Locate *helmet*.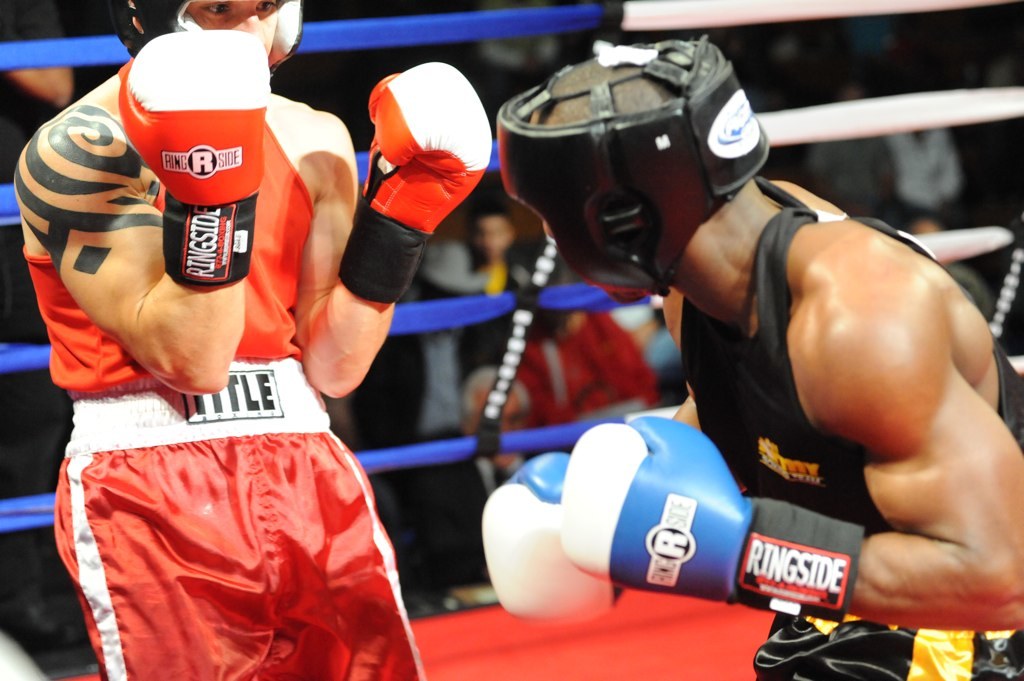
Bounding box: [left=118, top=0, right=305, bottom=69].
